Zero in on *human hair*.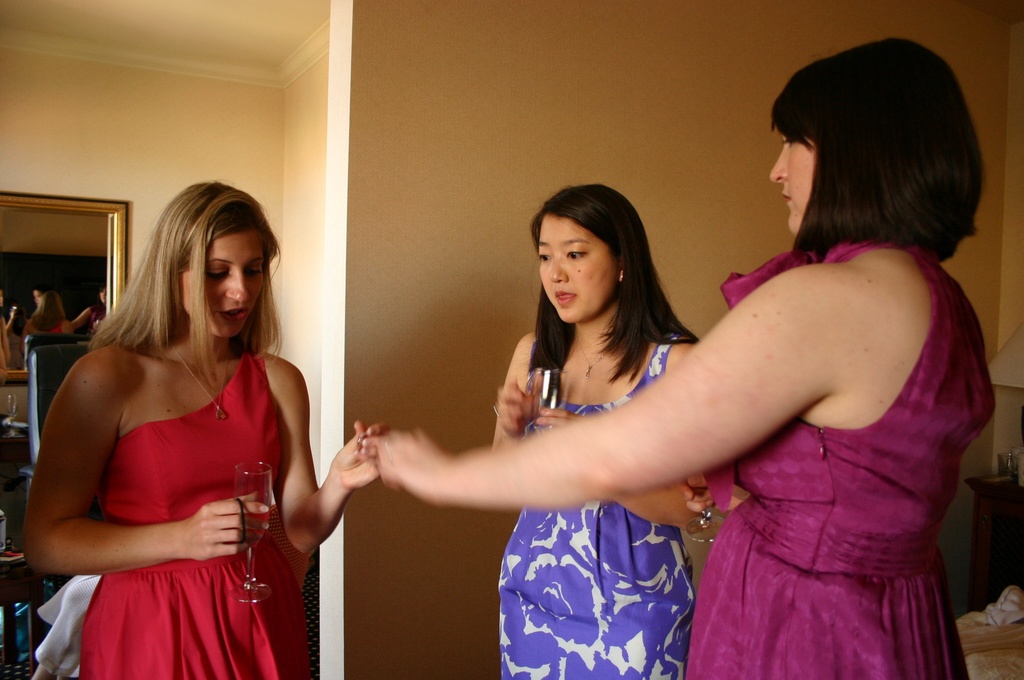
Zeroed in: left=522, top=183, right=707, bottom=400.
